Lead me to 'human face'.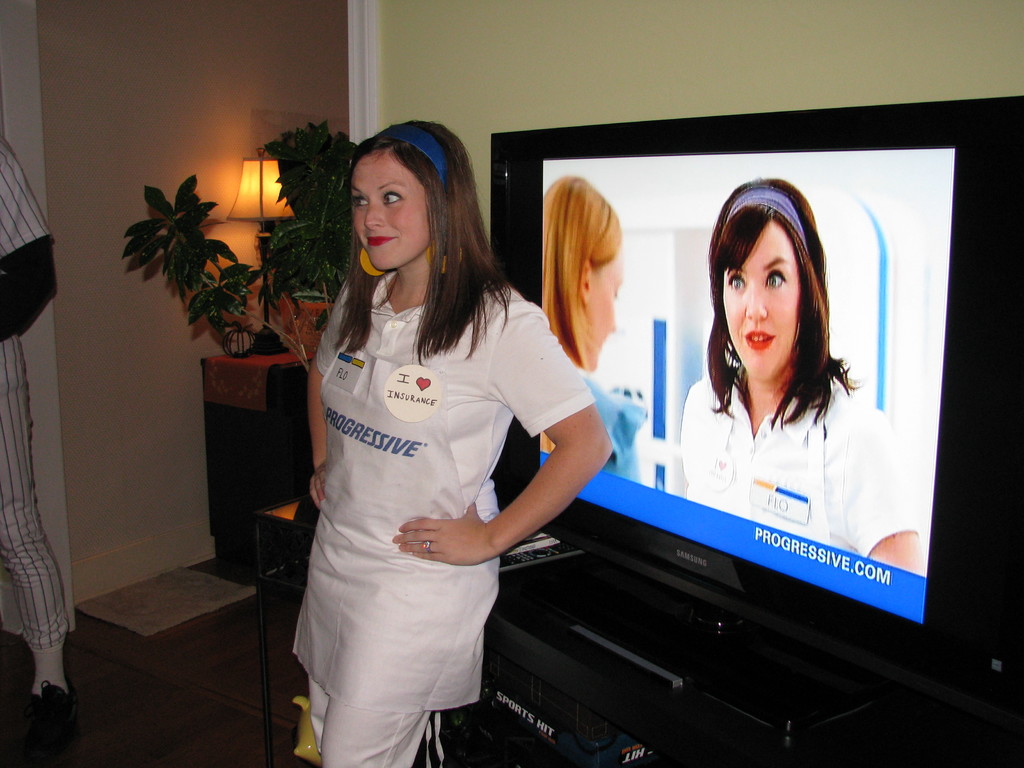
Lead to <bbox>349, 166, 427, 271</bbox>.
